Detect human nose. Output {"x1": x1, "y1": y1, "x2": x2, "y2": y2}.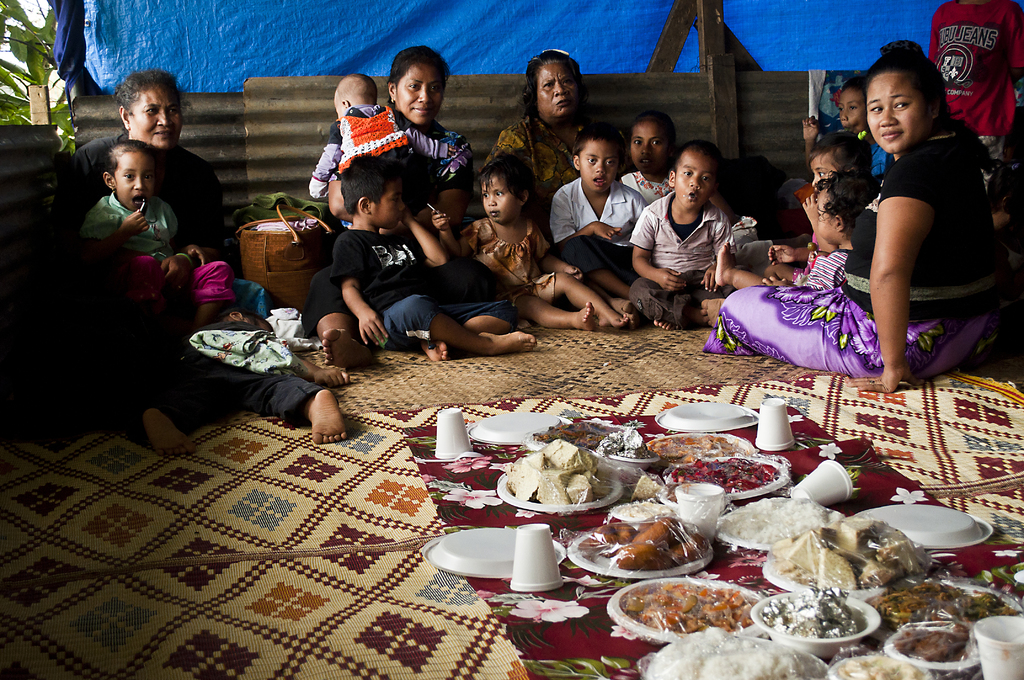
{"x1": 810, "y1": 173, "x2": 820, "y2": 186}.
